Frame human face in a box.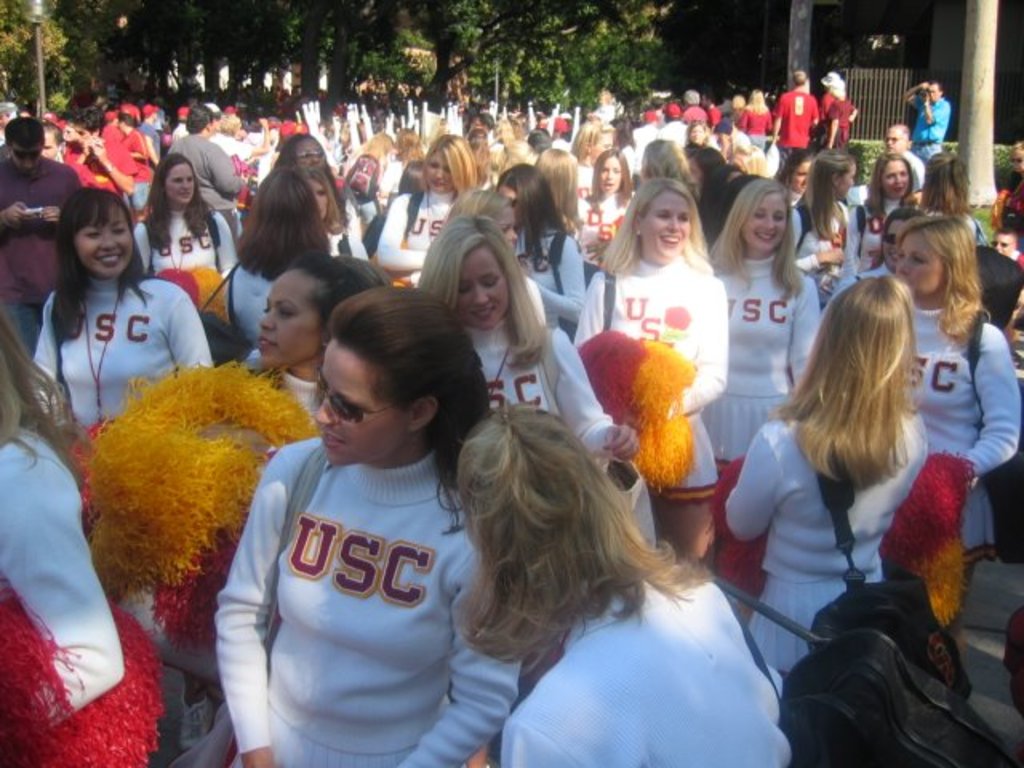
pyautogui.locateOnScreen(885, 162, 909, 197).
